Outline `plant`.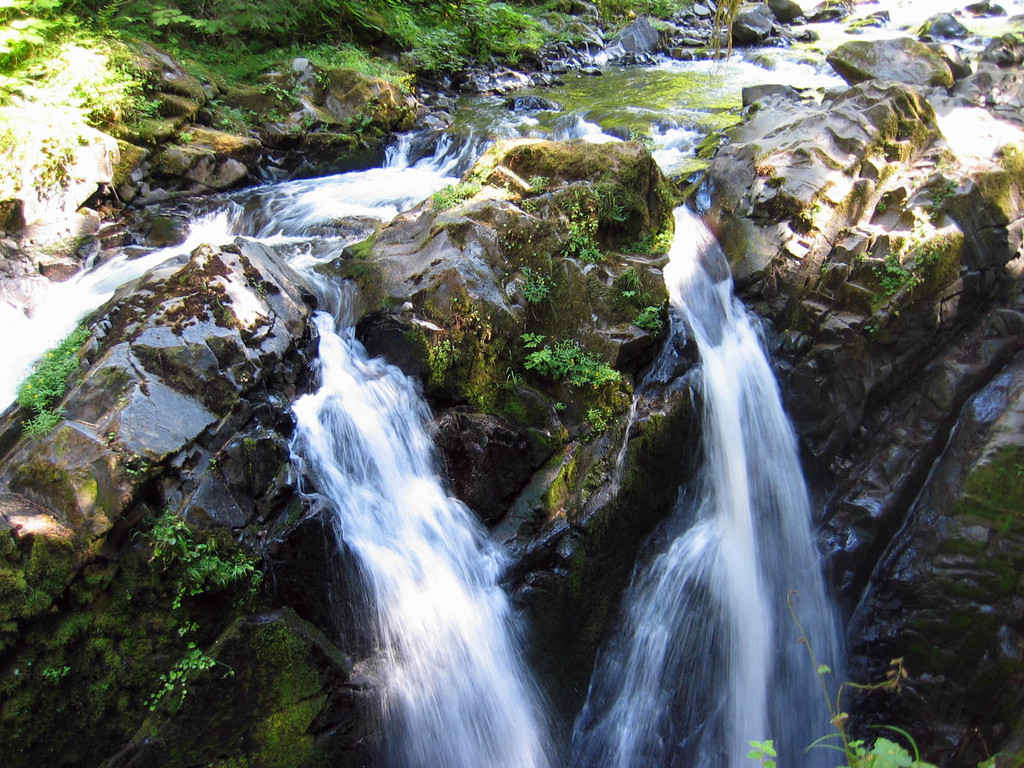
Outline: (660,180,676,208).
